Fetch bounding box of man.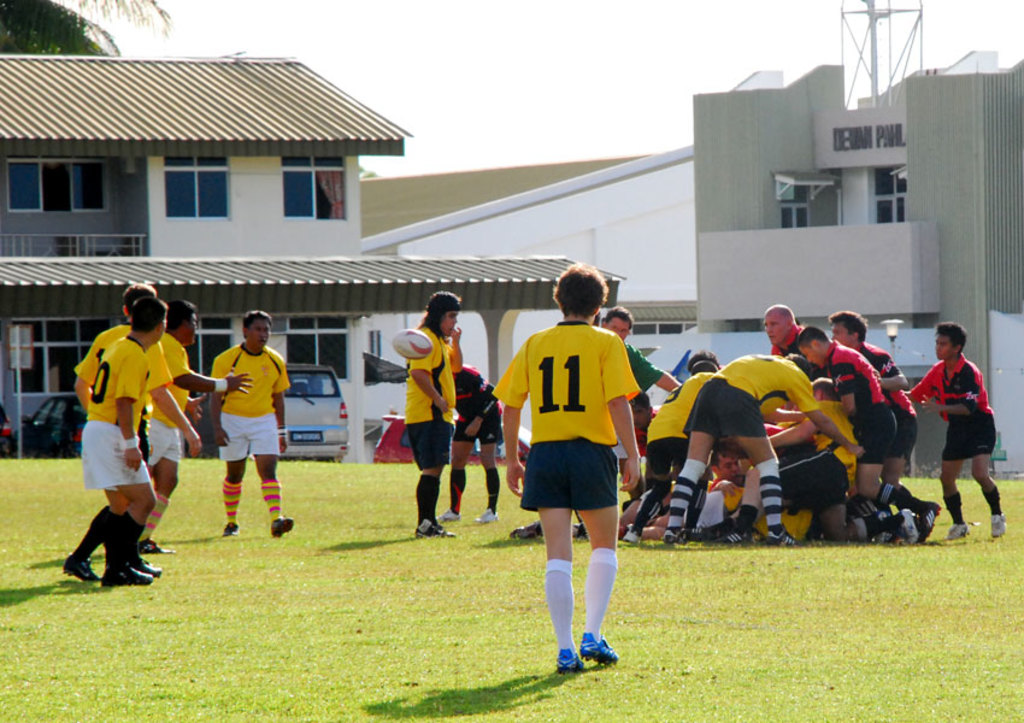
Bbox: select_region(60, 283, 204, 582).
